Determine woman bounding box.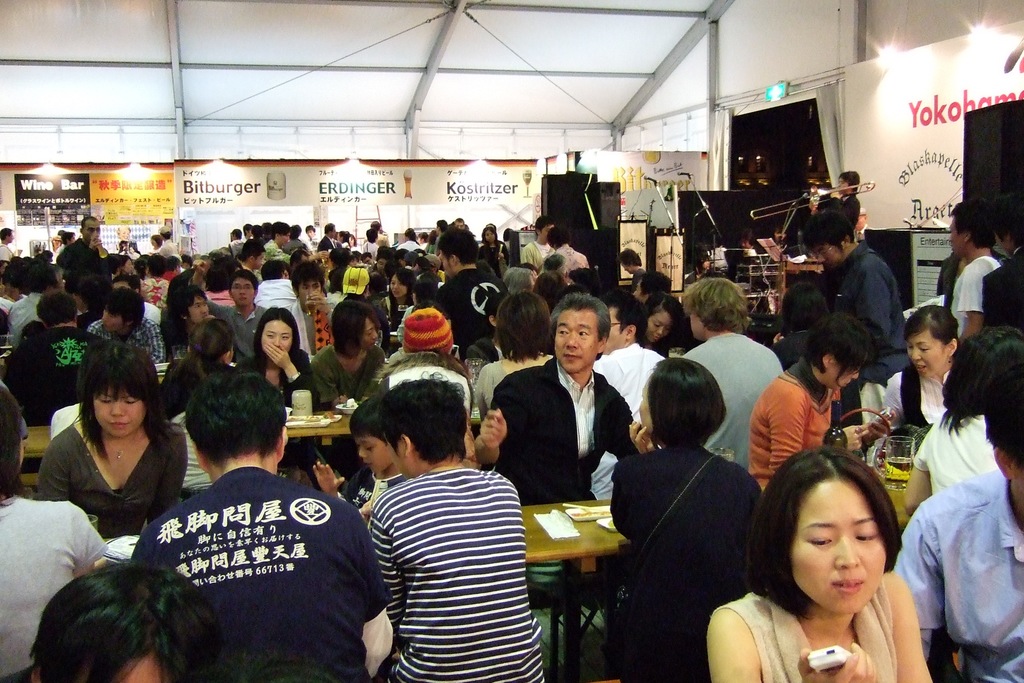
Determined: 900/325/1023/516.
